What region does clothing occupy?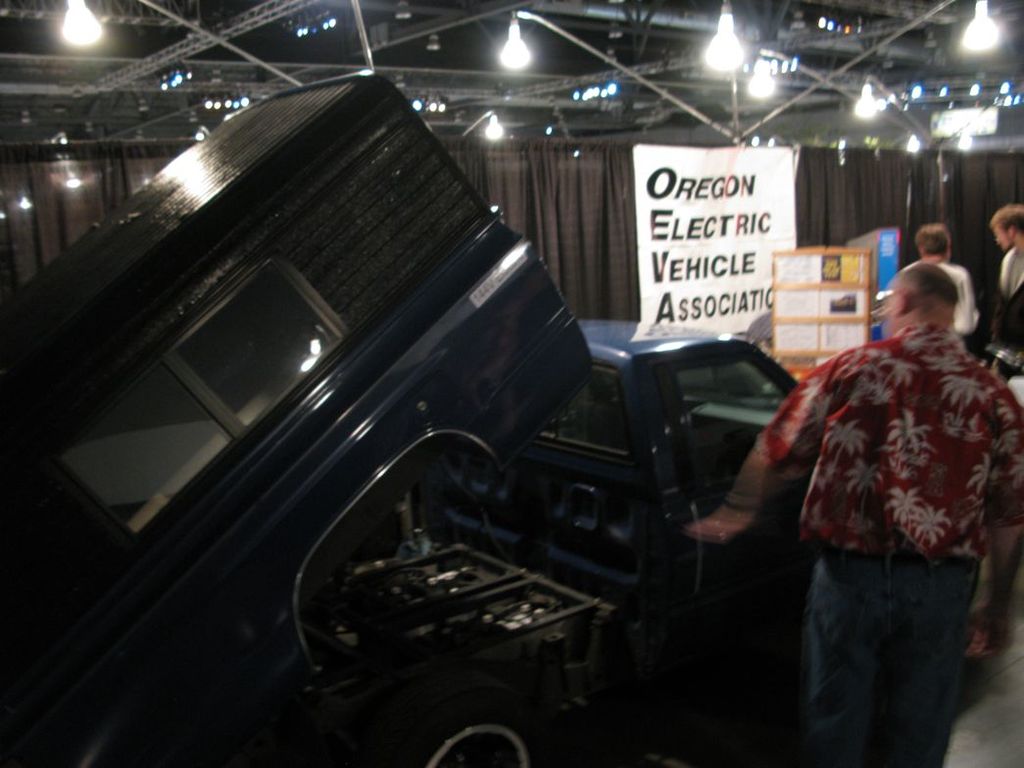
box=[902, 256, 977, 345].
